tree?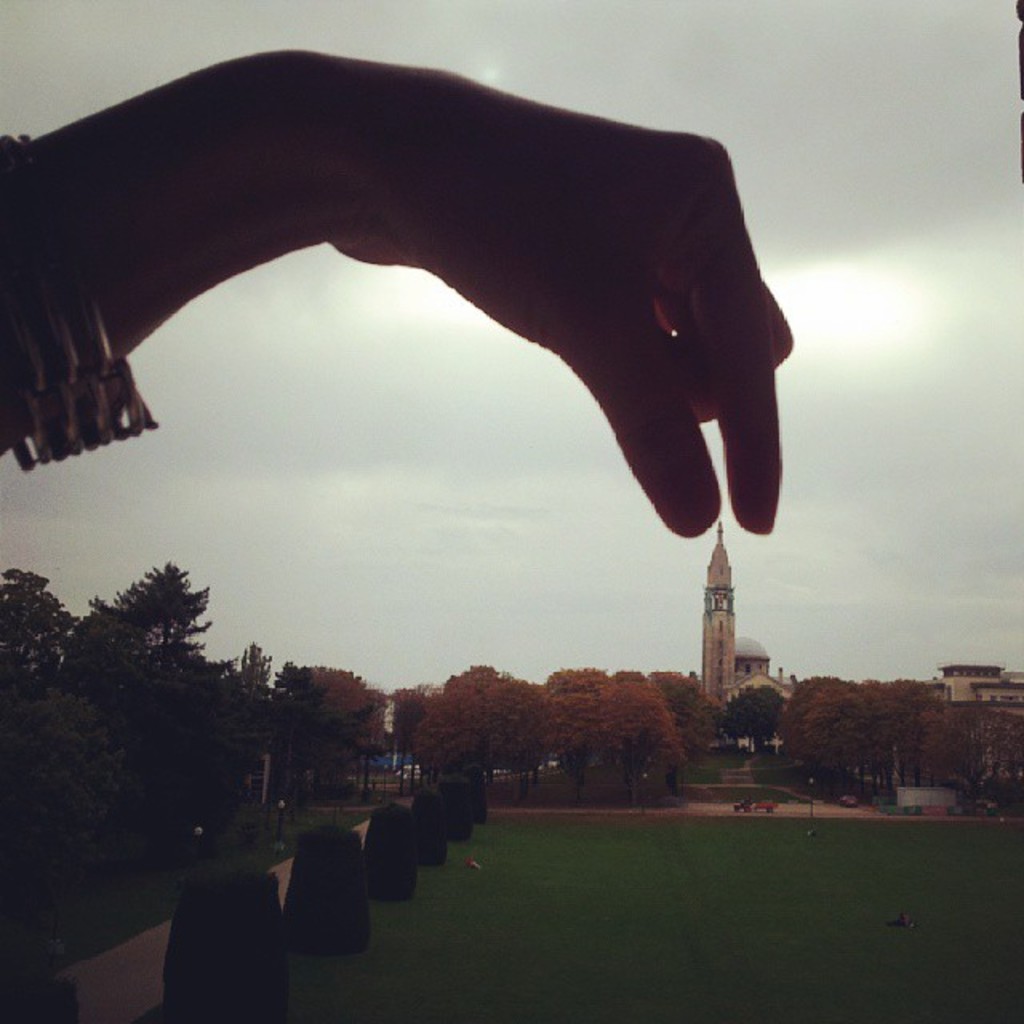
bbox=(96, 554, 213, 714)
